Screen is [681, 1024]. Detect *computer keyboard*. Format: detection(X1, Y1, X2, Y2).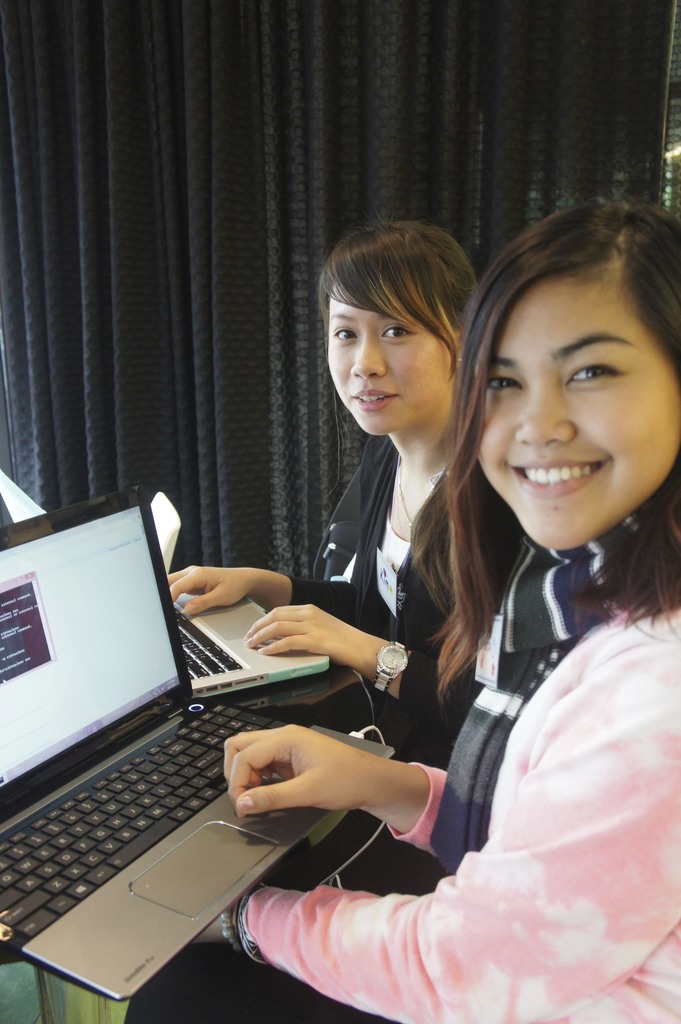
detection(0, 704, 303, 941).
